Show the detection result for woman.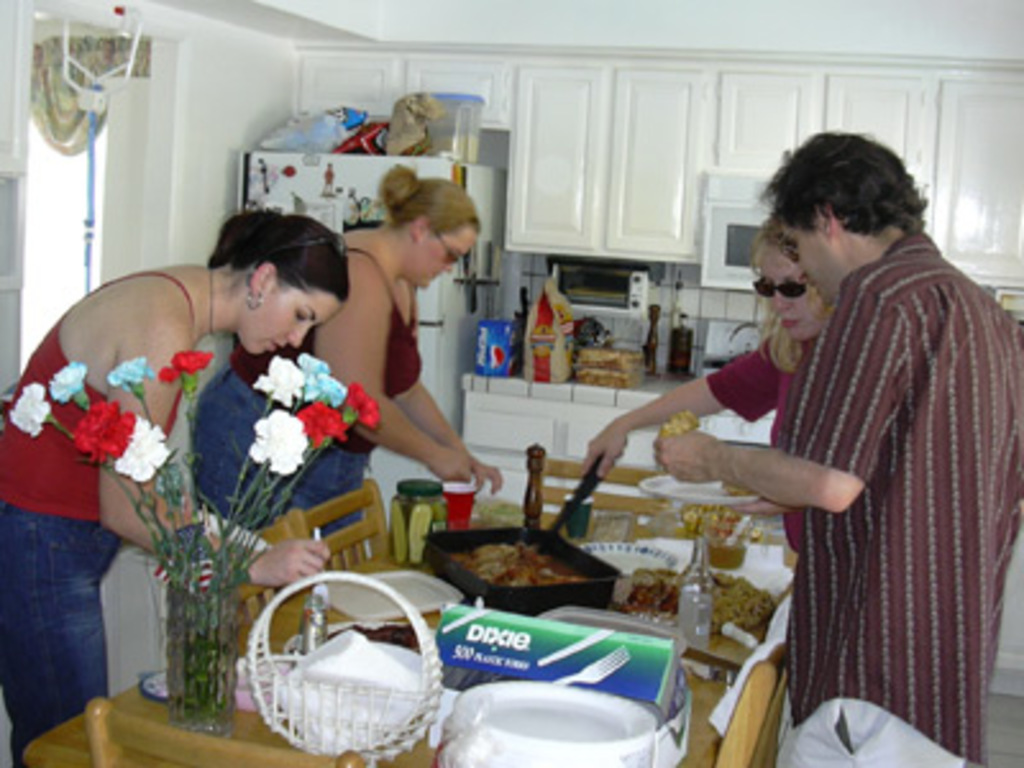
Rect(197, 161, 502, 540).
